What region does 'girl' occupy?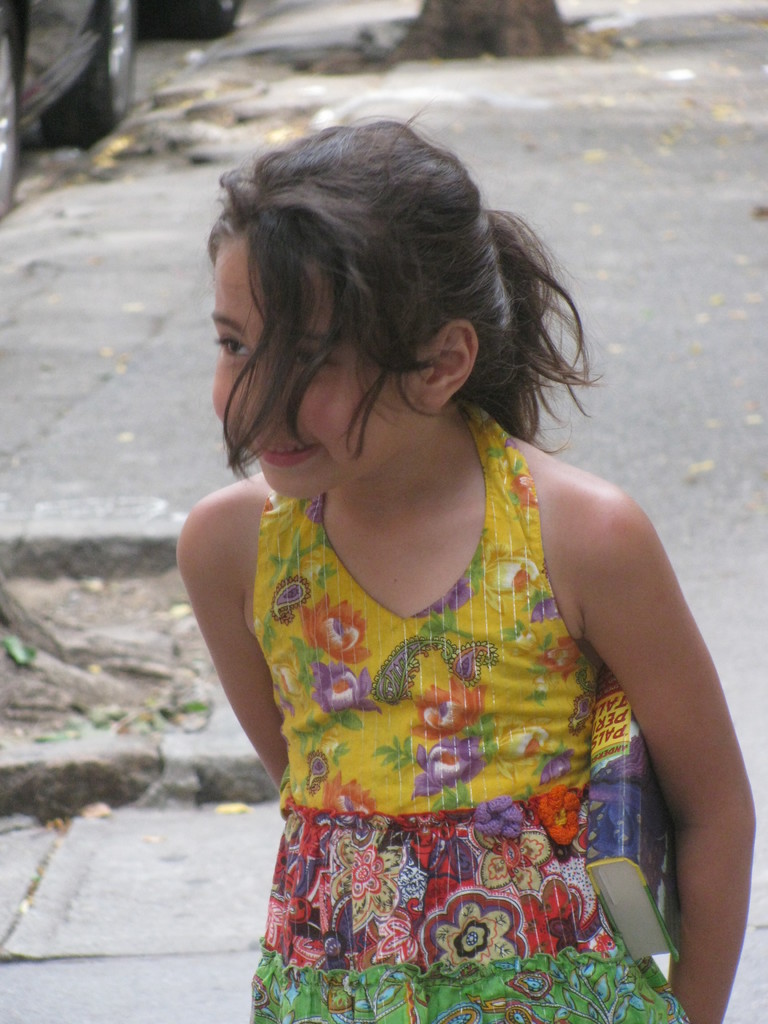
x1=168, y1=100, x2=760, y2=1023.
